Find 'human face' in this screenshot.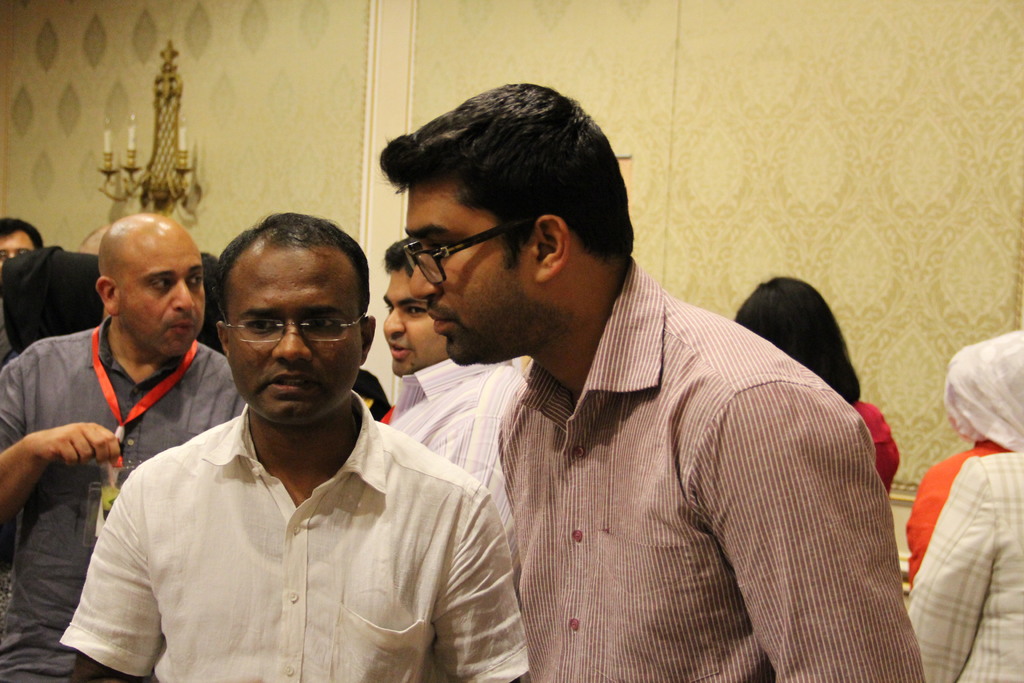
The bounding box for 'human face' is bbox=(0, 227, 29, 277).
